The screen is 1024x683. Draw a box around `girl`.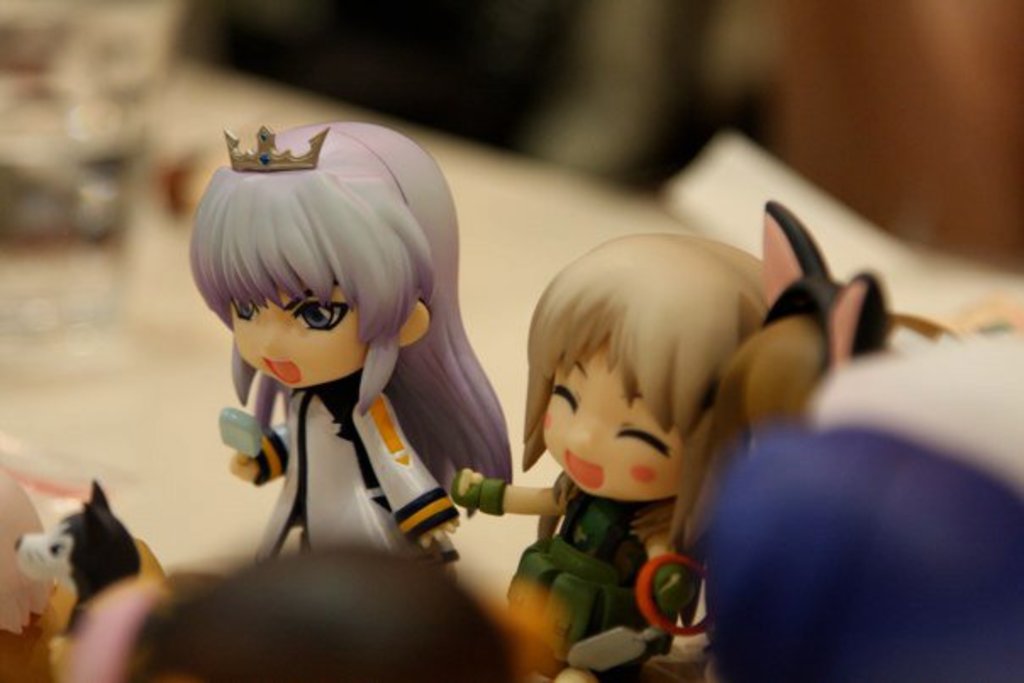
x1=183, y1=114, x2=514, y2=575.
